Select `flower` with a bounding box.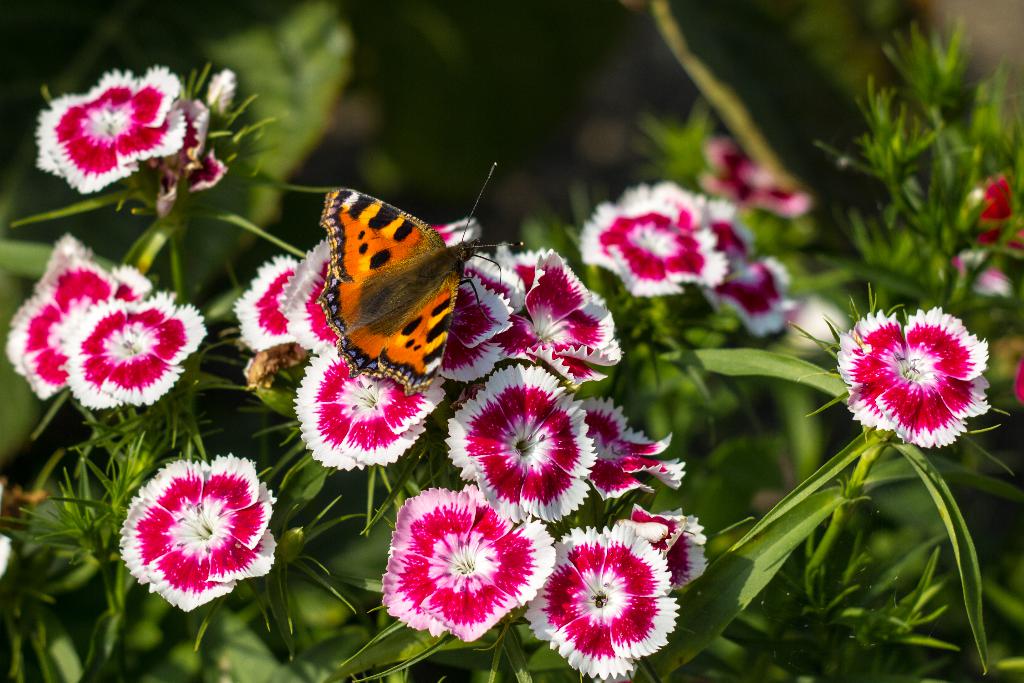
<region>372, 484, 550, 649</region>.
